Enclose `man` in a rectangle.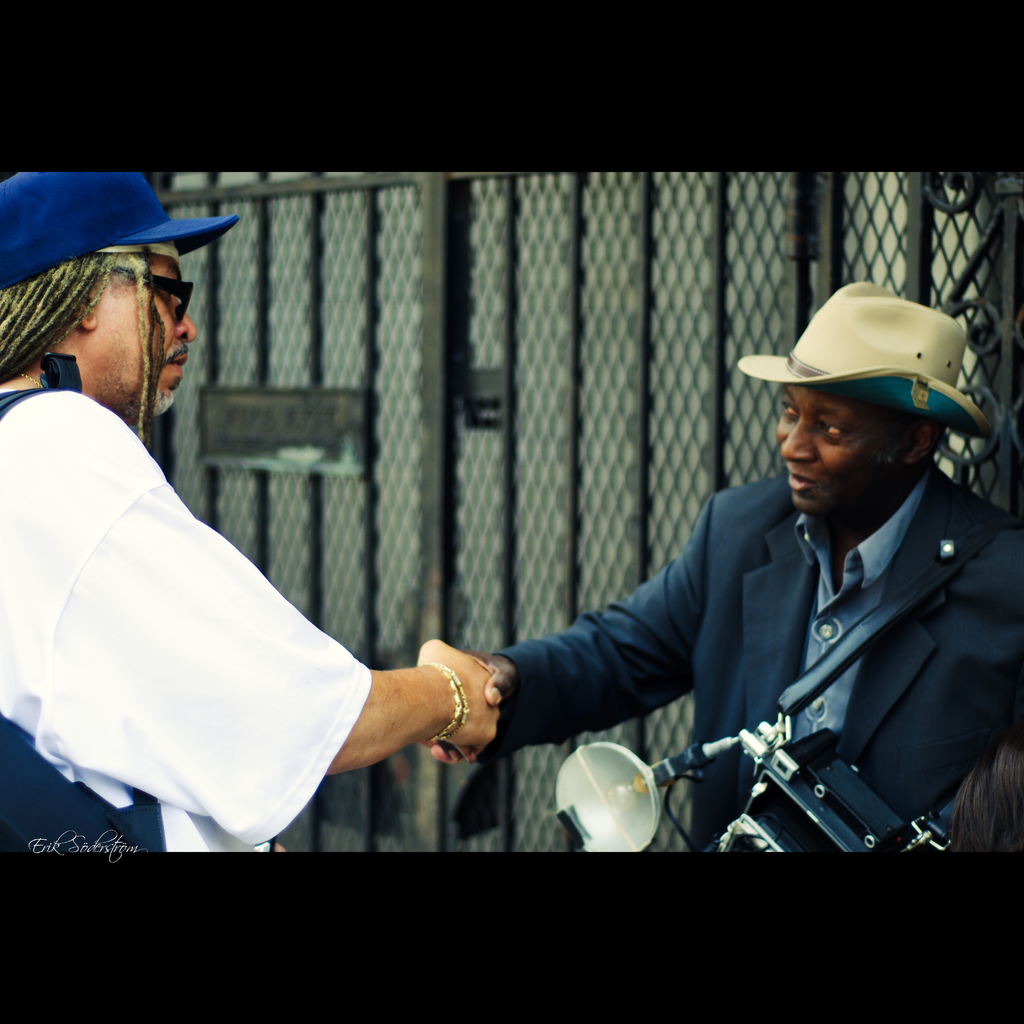
x1=417 y1=277 x2=1023 y2=861.
